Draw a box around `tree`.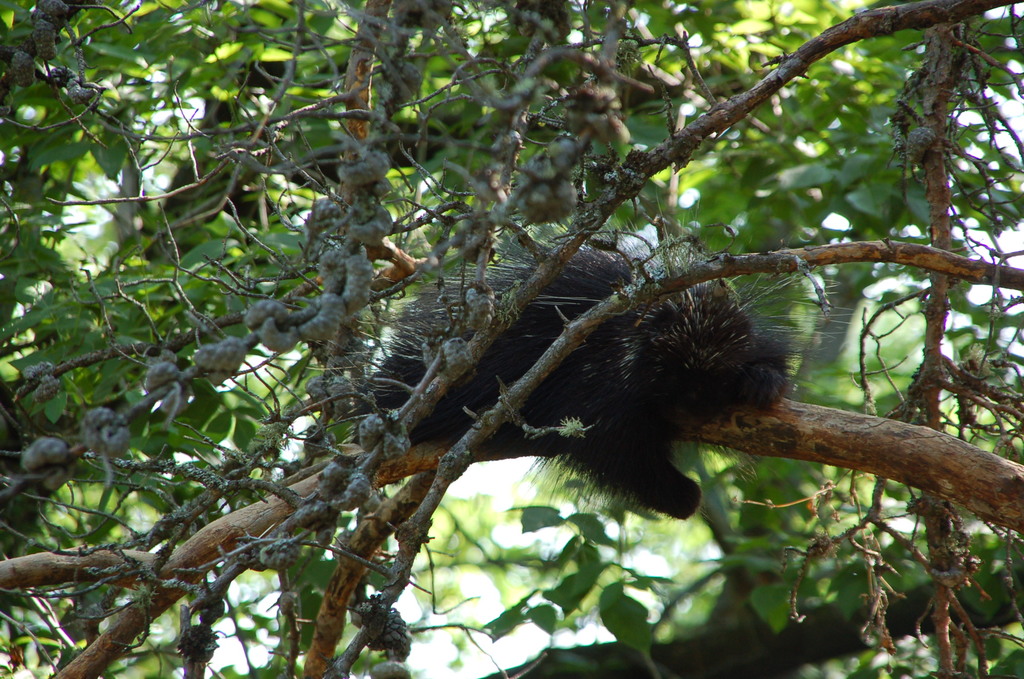
[16, 1, 1007, 666].
